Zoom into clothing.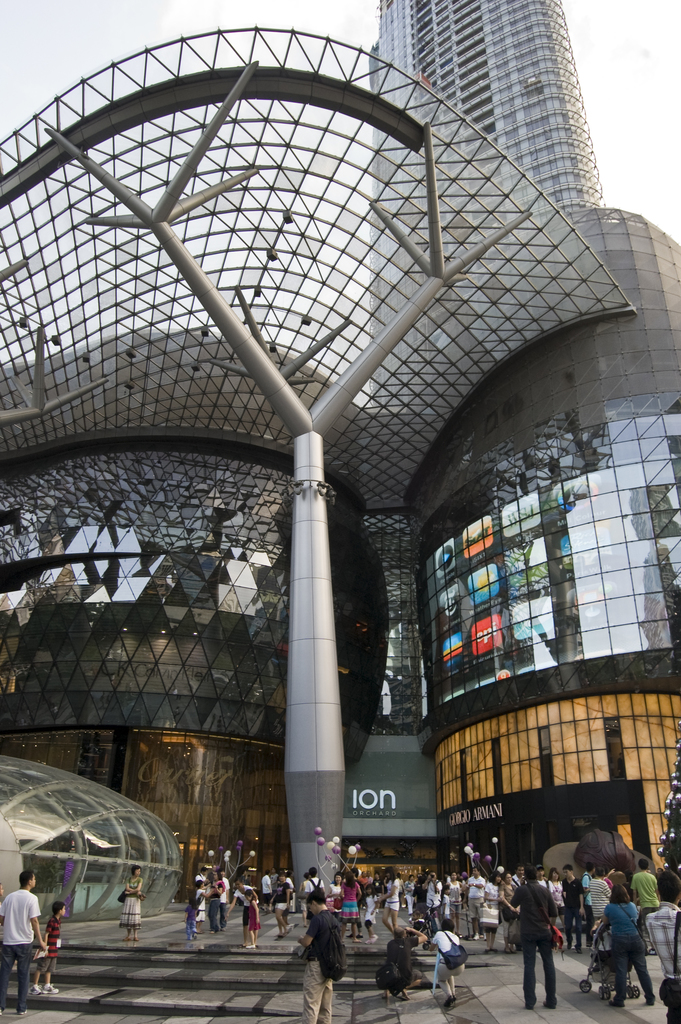
Zoom target: region(274, 883, 290, 936).
